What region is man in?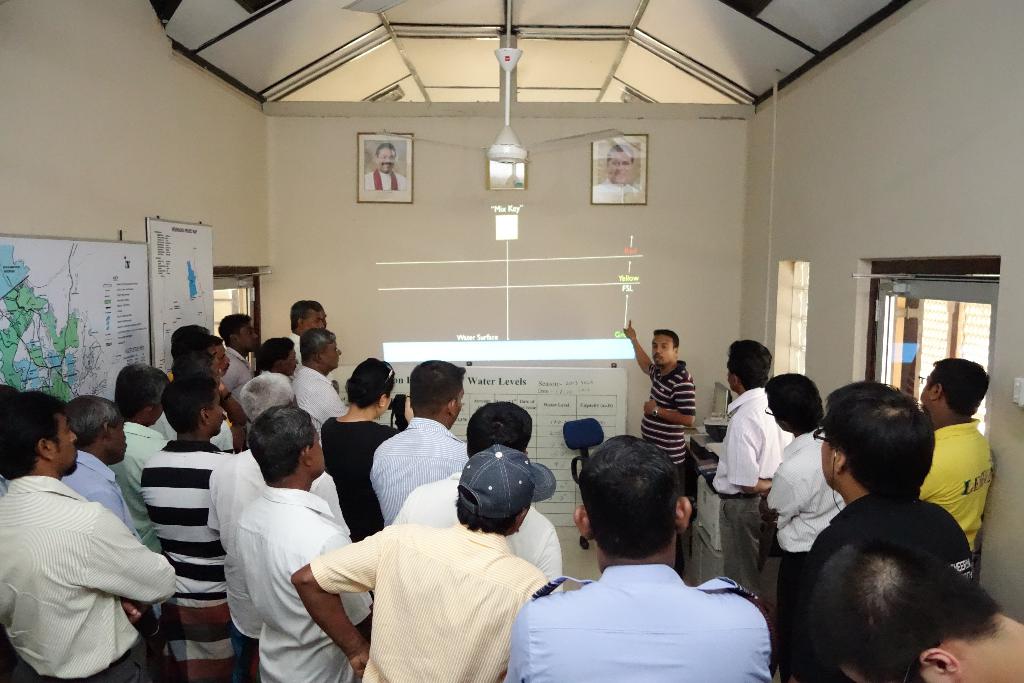
Rect(284, 448, 537, 682).
